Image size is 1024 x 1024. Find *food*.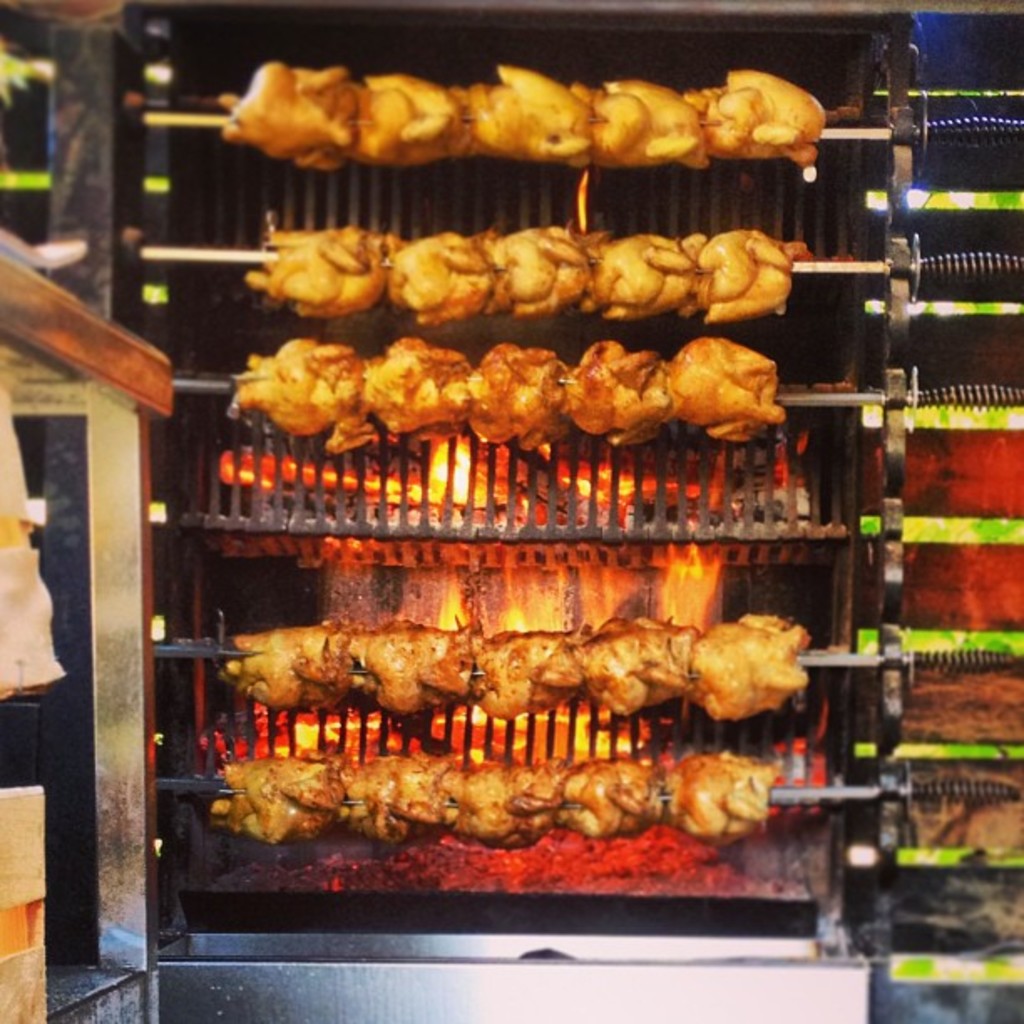
689:223:810:326.
